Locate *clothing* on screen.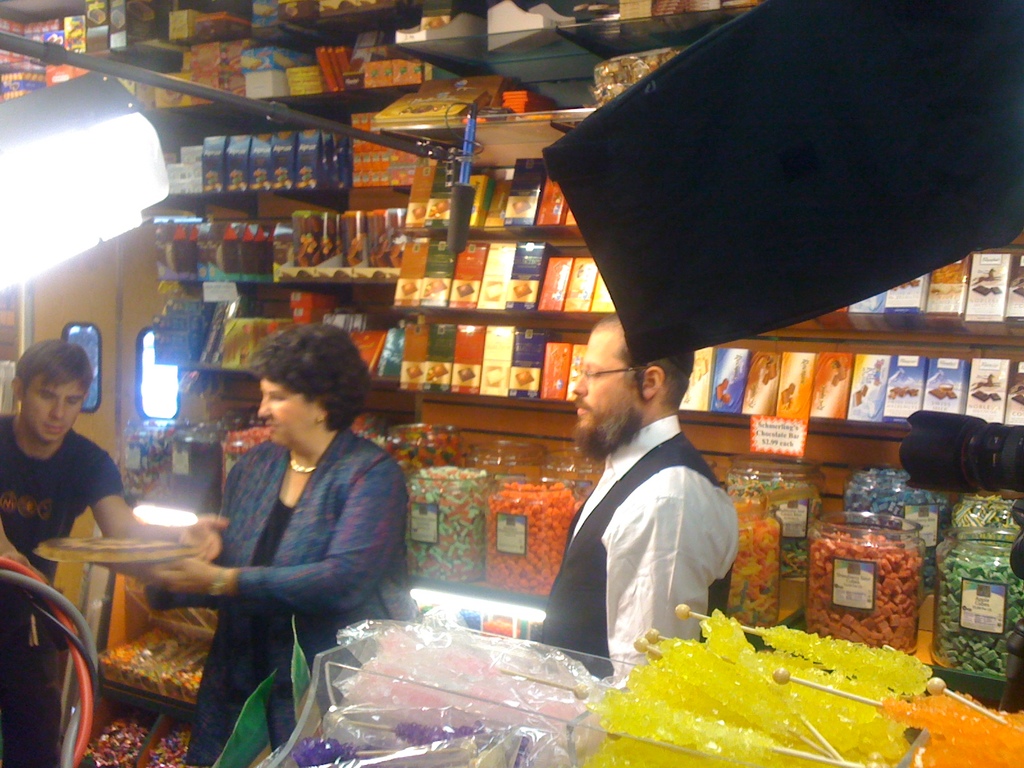
On screen at x1=532, y1=414, x2=740, y2=684.
